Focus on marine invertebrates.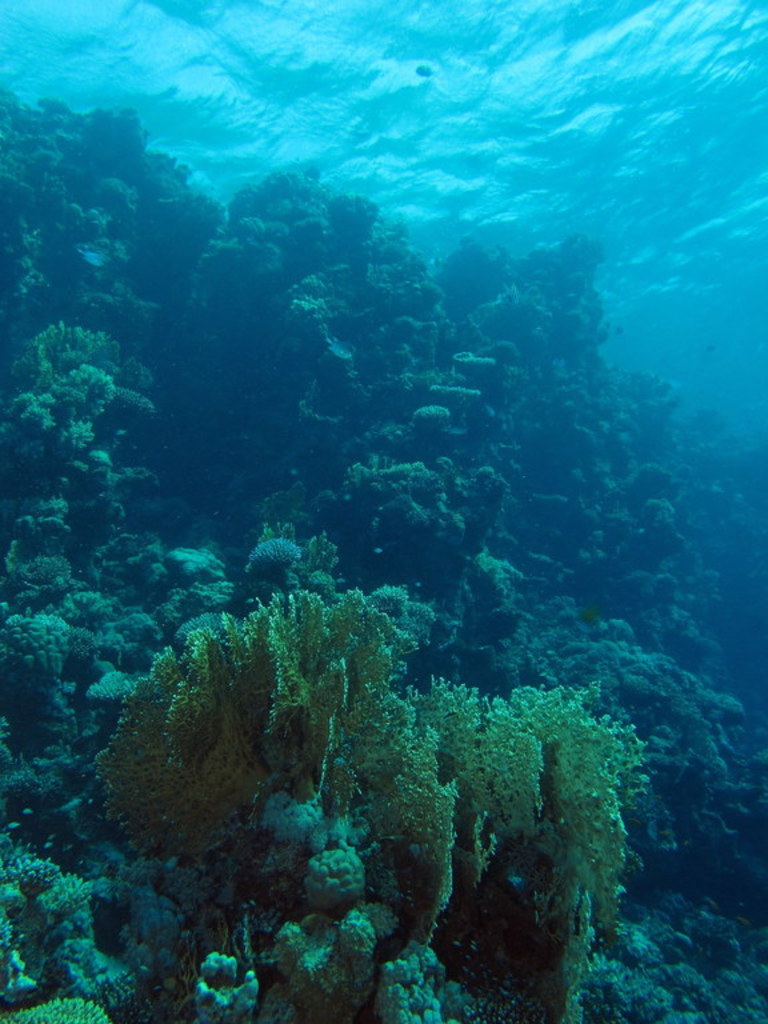
Focused at left=224, top=523, right=293, bottom=591.
